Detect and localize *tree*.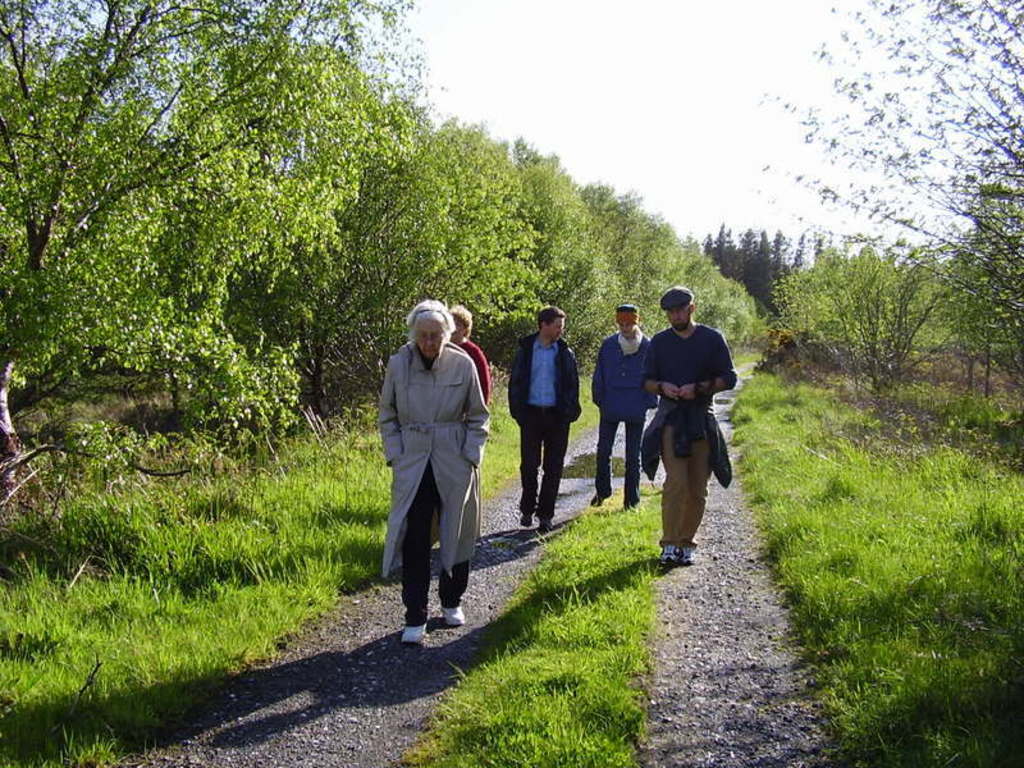
Localized at box=[753, 0, 1023, 316].
